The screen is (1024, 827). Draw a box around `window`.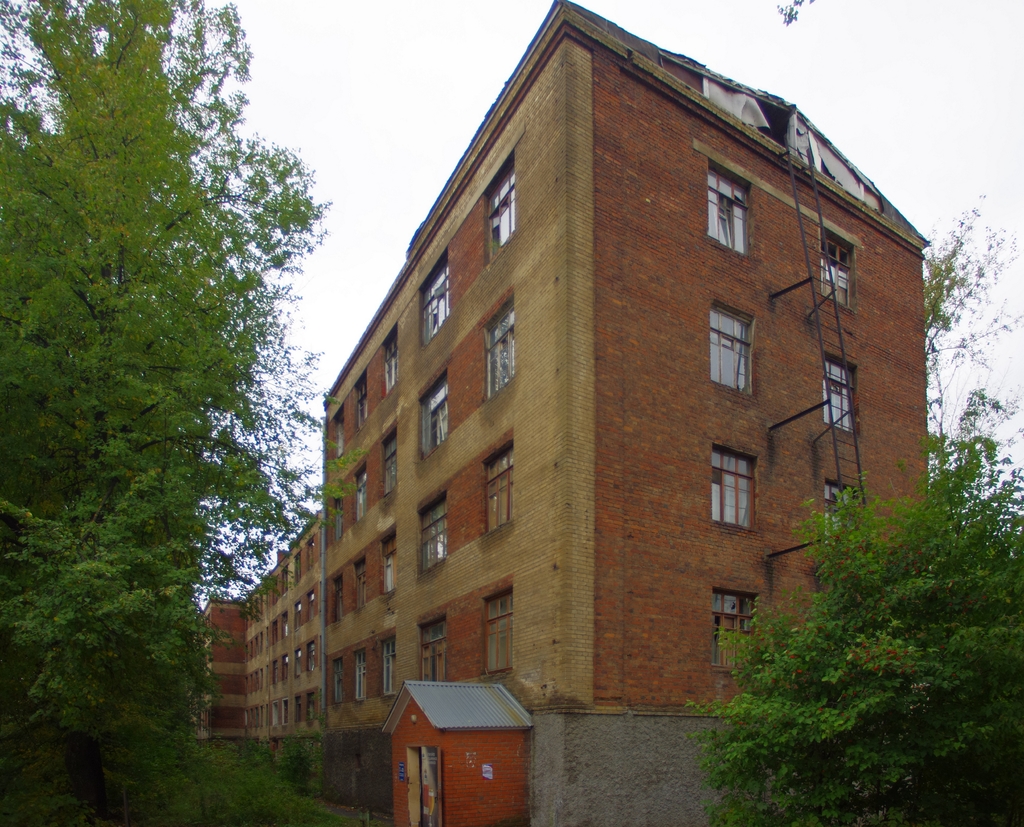
[left=356, top=376, right=368, bottom=432].
